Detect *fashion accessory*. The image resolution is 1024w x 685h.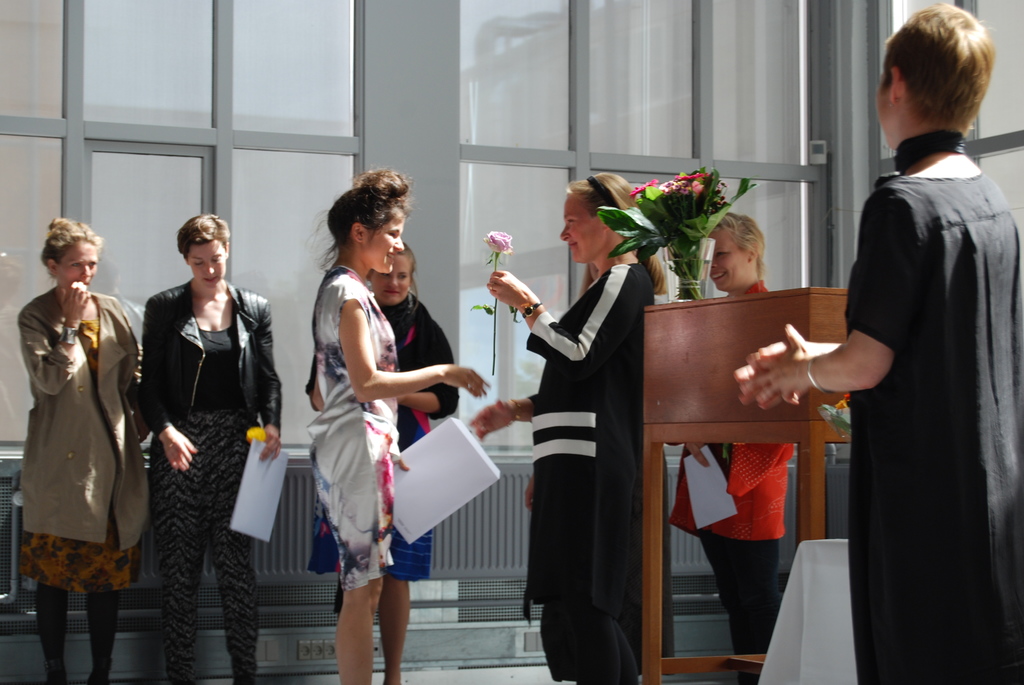
[872, 129, 968, 191].
